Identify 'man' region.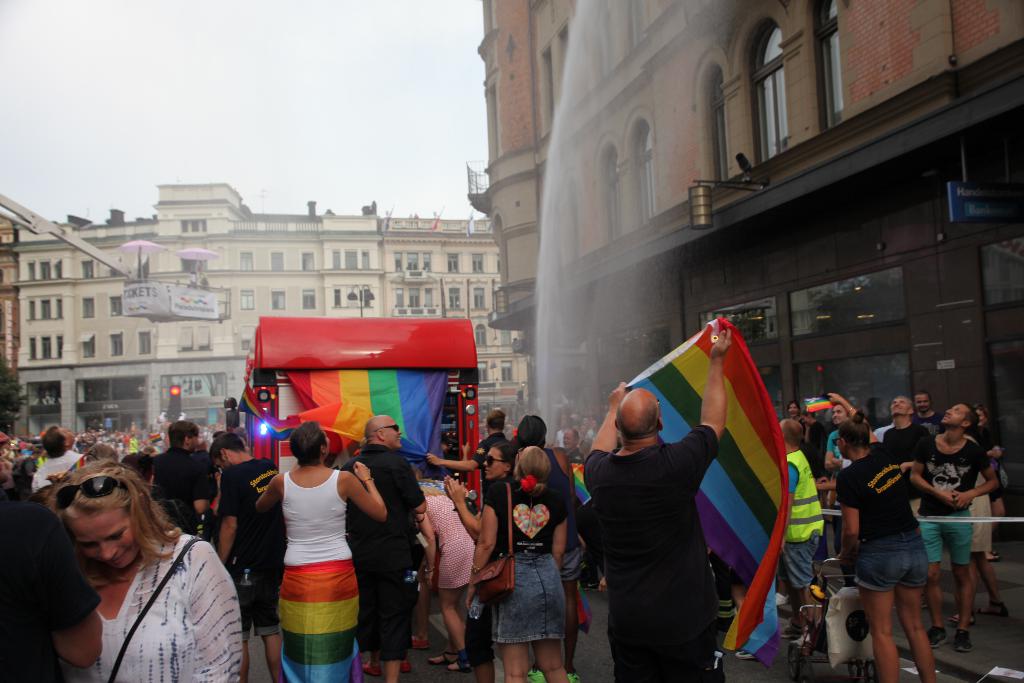
Region: (left=29, top=424, right=83, bottom=493).
